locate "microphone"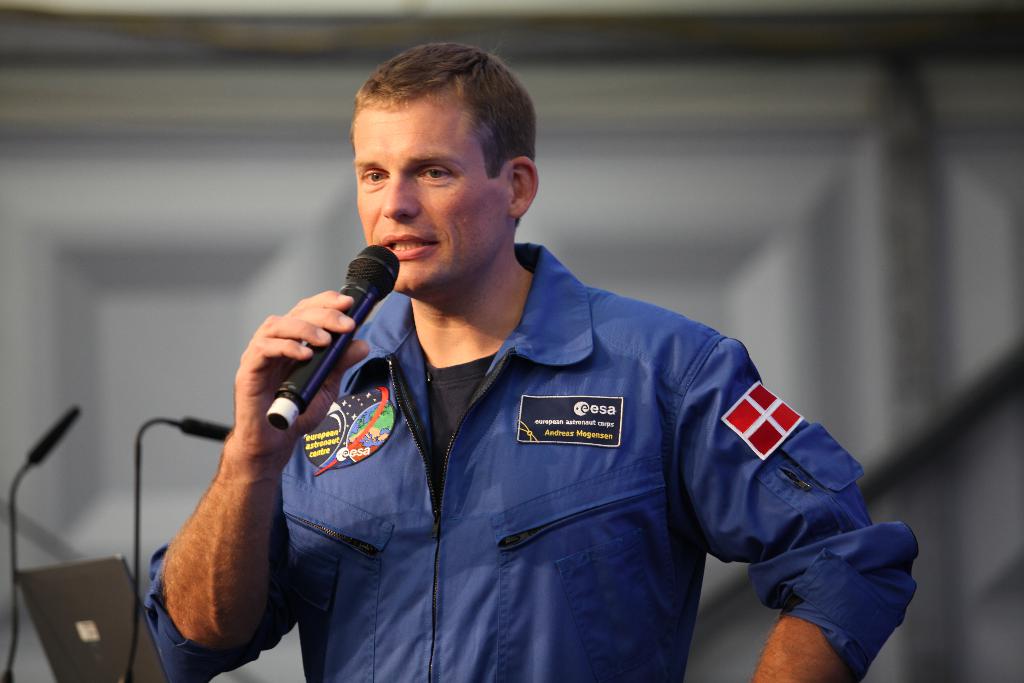
l=30, t=399, r=84, b=467
